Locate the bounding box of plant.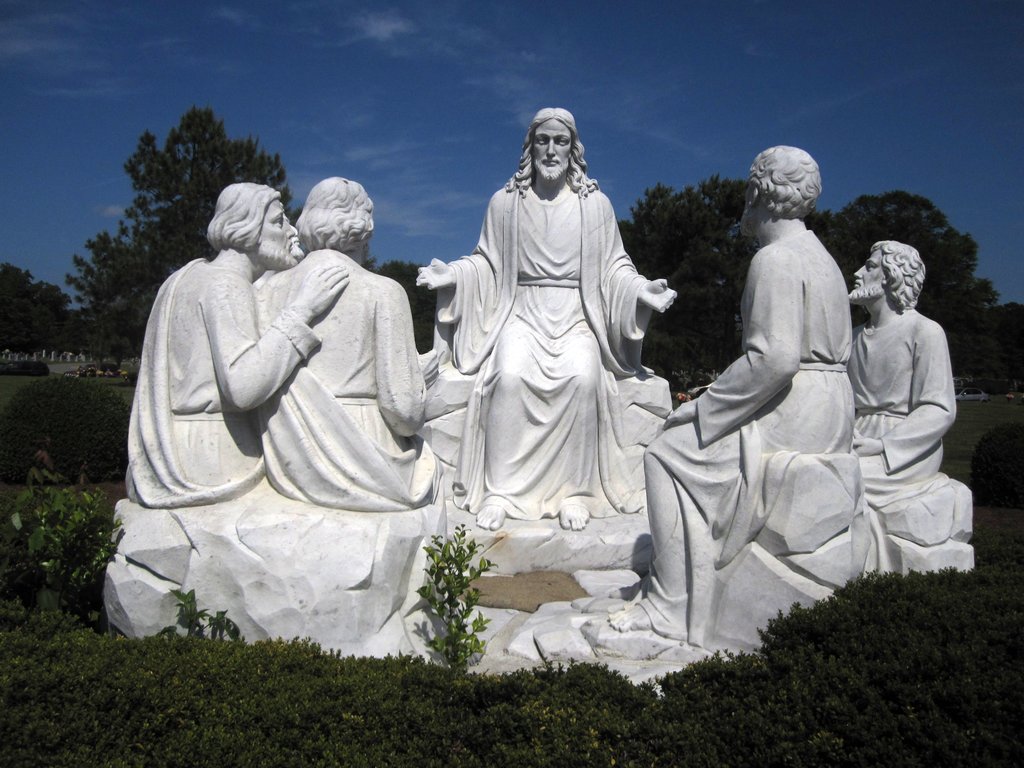
Bounding box: 0/374/140/490.
